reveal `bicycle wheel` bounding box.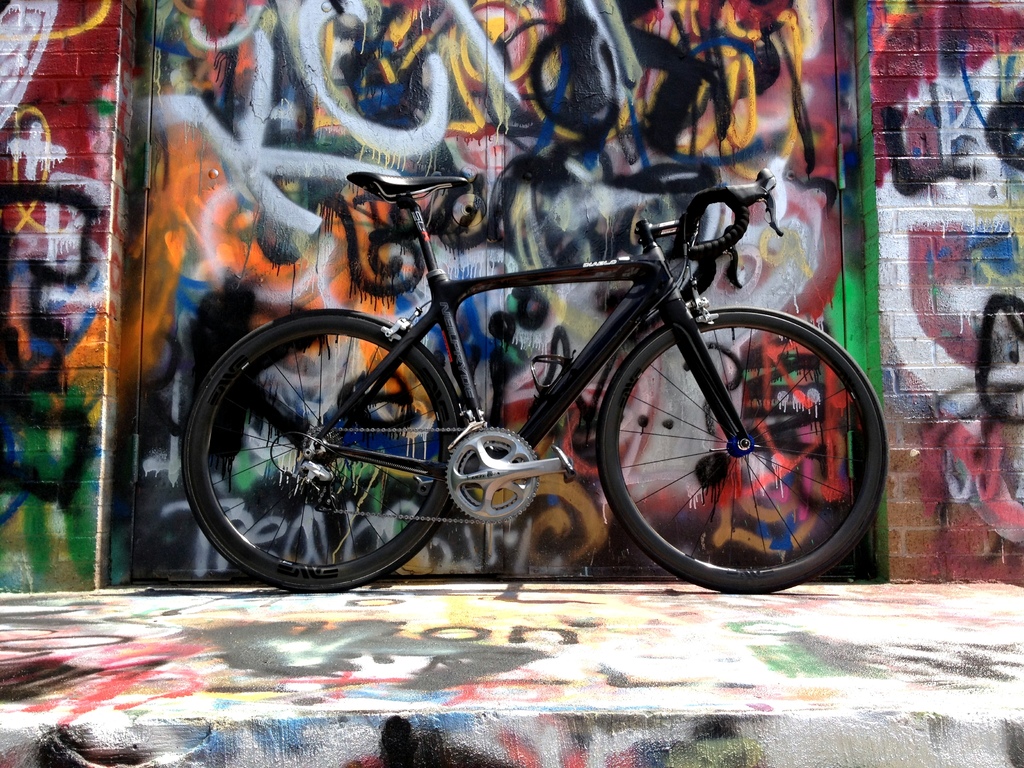
Revealed: <region>184, 308, 469, 590</region>.
